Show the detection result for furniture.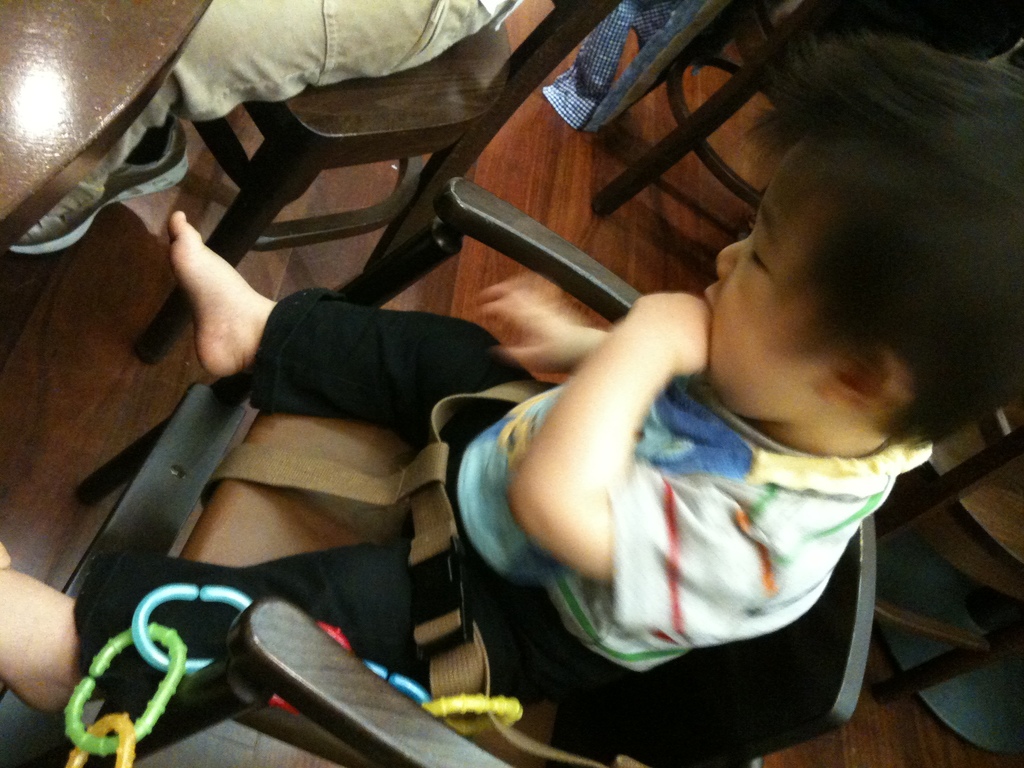
crop(871, 380, 1023, 755).
